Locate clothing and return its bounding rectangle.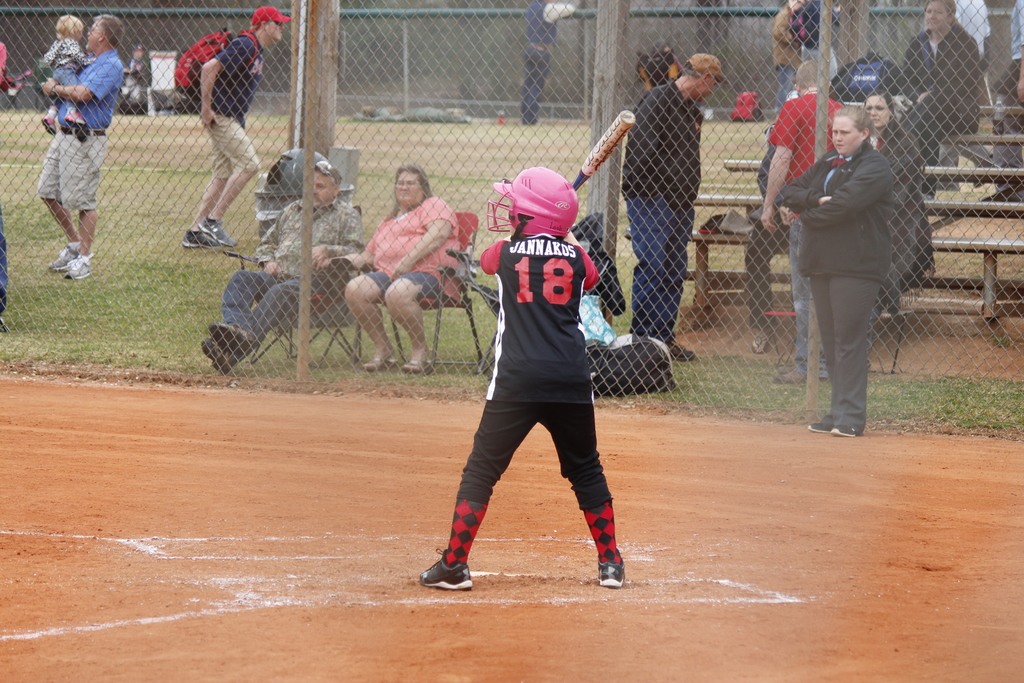
(207, 112, 260, 183).
